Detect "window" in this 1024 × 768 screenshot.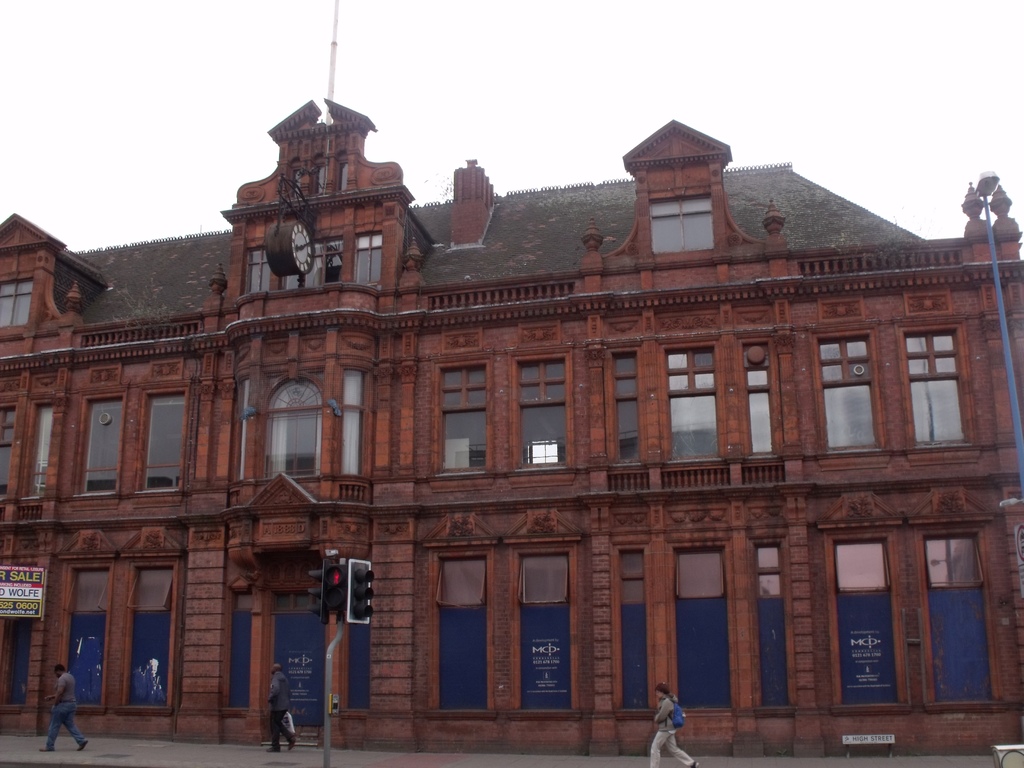
Detection: bbox=[820, 326, 884, 452].
